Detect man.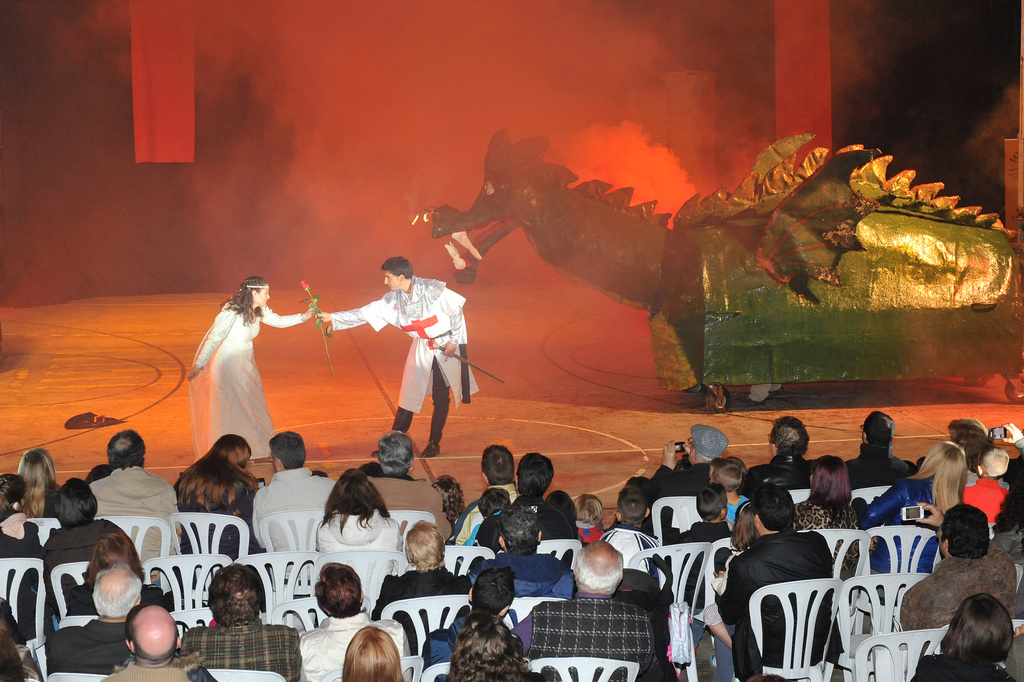
Detected at [left=945, top=412, right=988, bottom=490].
